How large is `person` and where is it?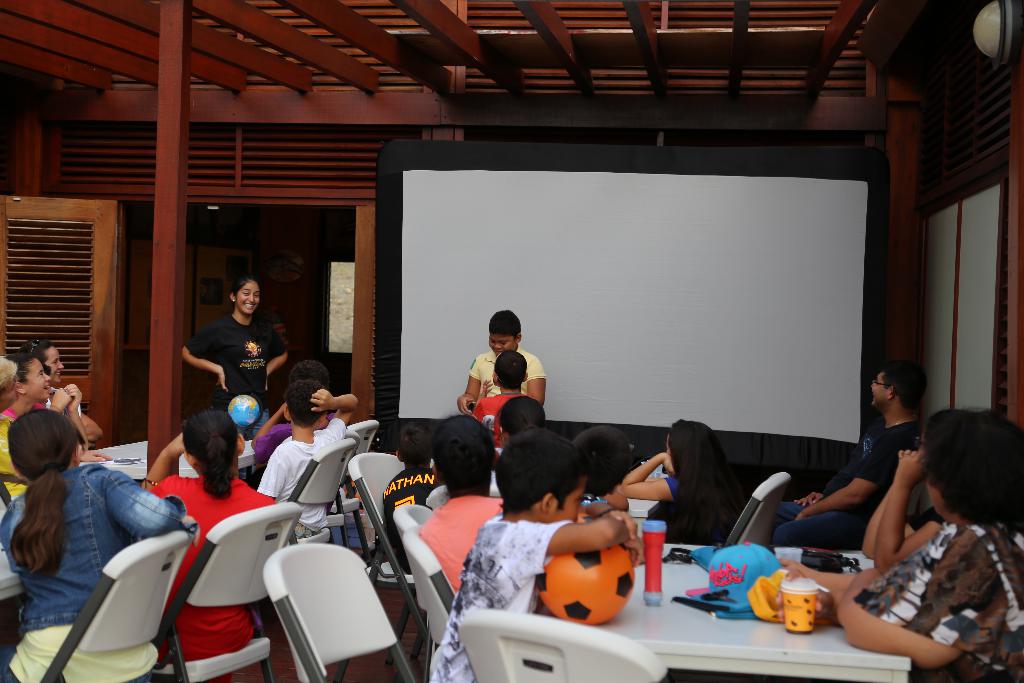
Bounding box: <bbox>0, 412, 188, 682</bbox>.
